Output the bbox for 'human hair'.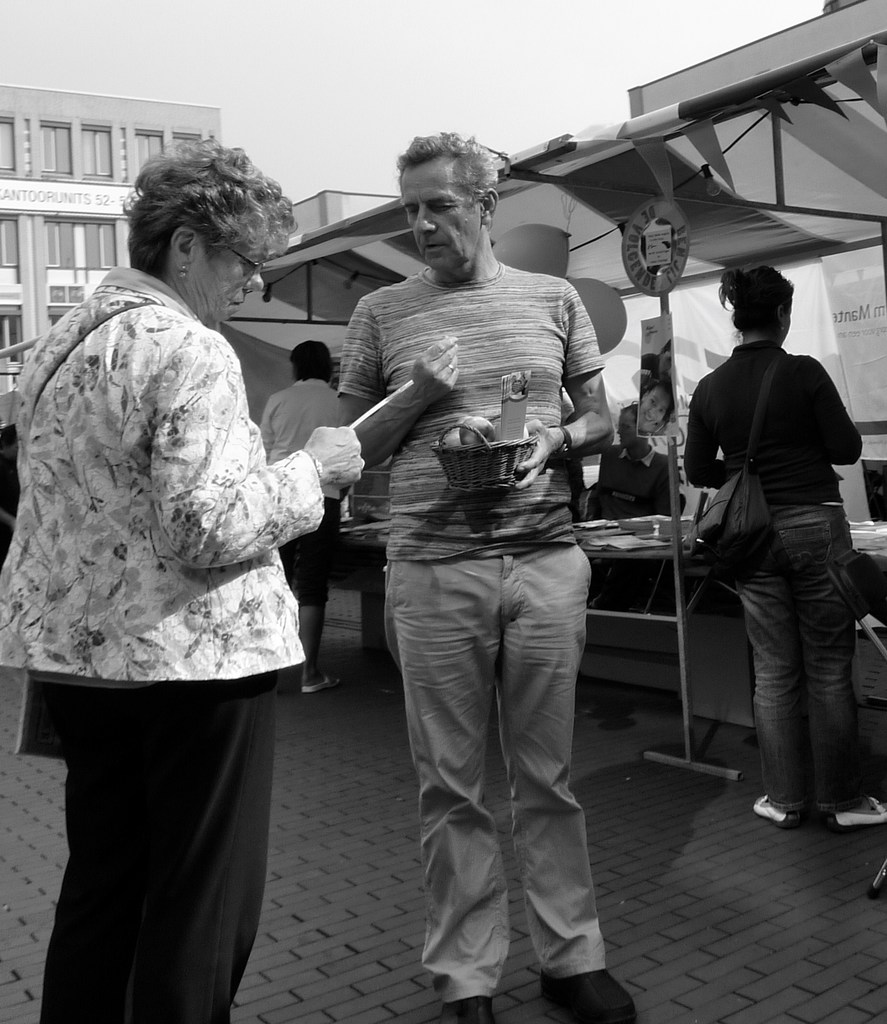
region(391, 125, 503, 213).
